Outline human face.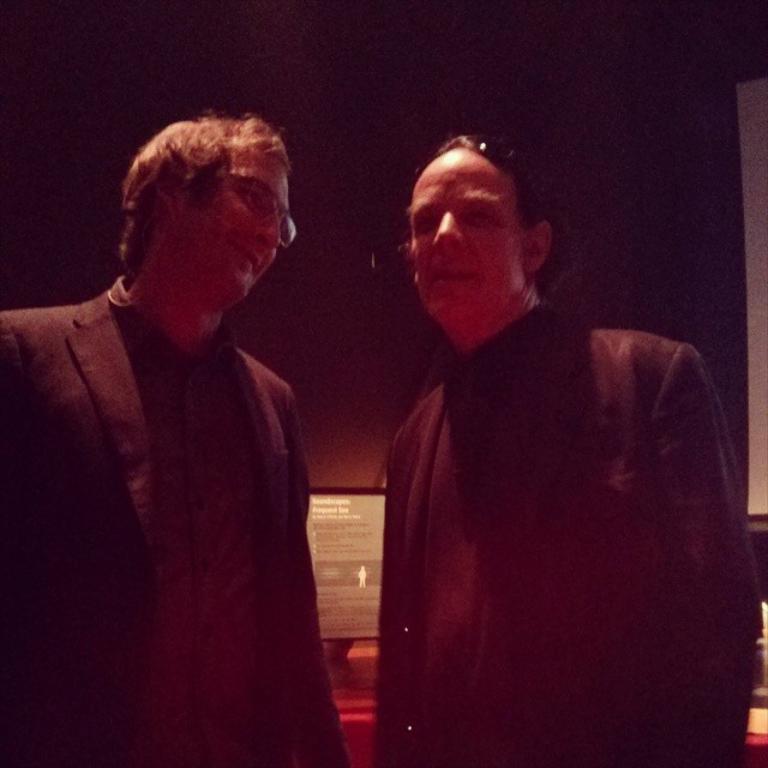
Outline: rect(413, 149, 524, 319).
